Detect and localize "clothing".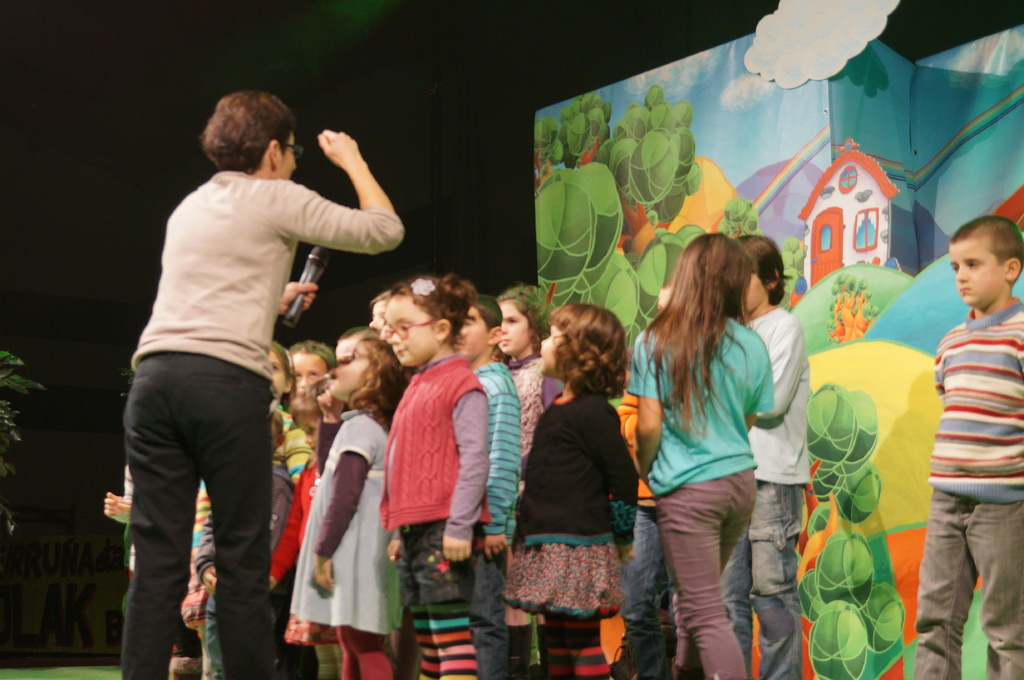
Localized at select_region(909, 291, 1023, 679).
